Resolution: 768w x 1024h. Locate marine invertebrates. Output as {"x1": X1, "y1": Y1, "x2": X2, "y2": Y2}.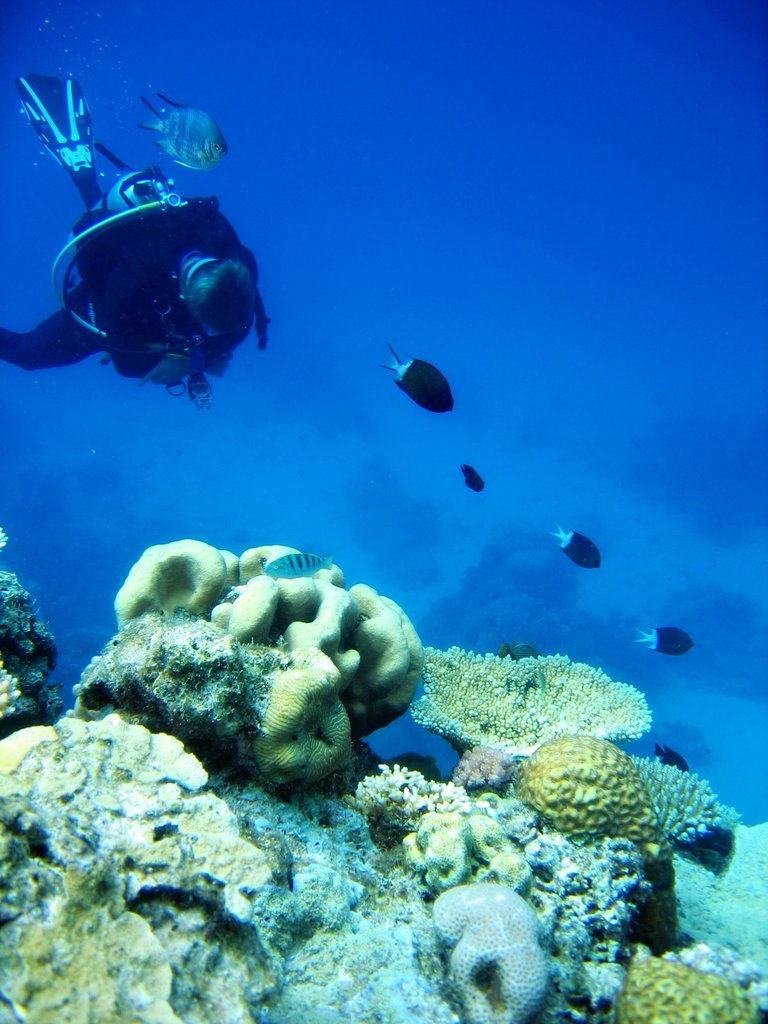
{"x1": 388, "y1": 632, "x2": 689, "y2": 779}.
